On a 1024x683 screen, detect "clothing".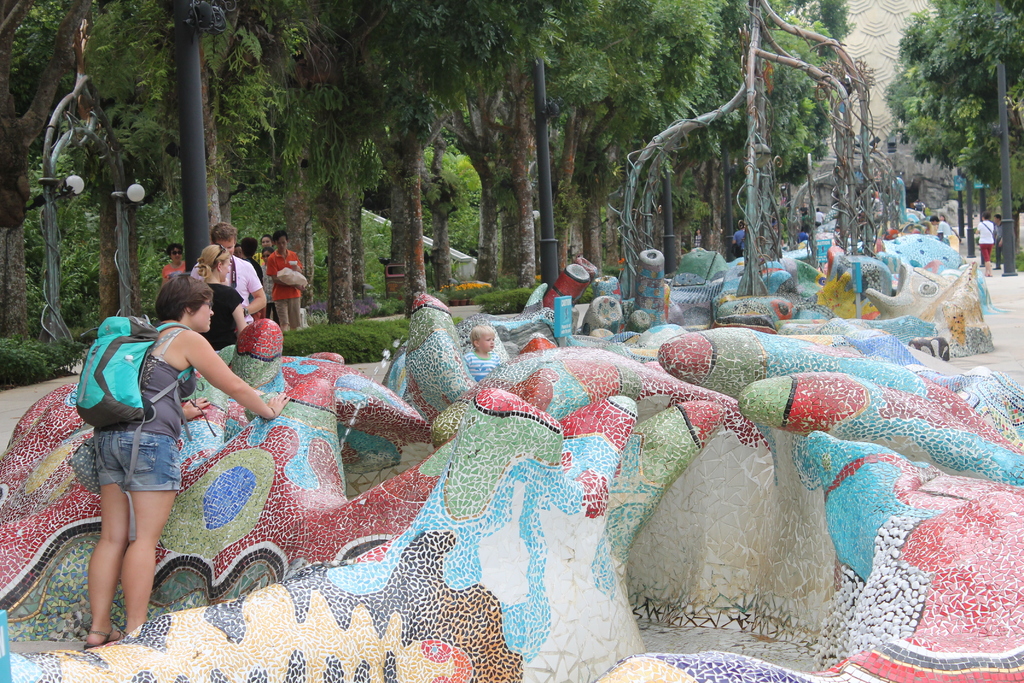
bbox=(904, 202, 941, 244).
